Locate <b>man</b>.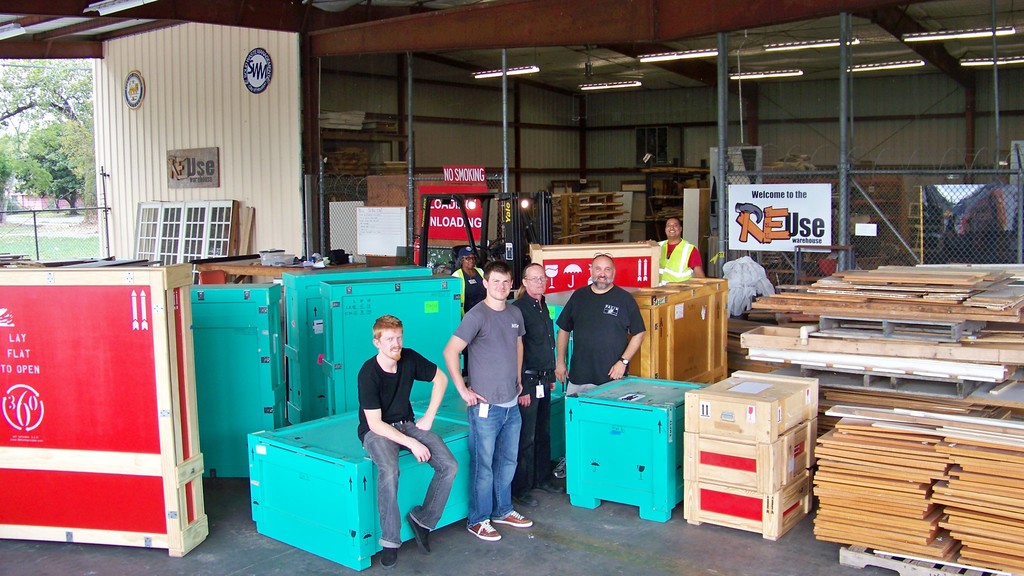
Bounding box: x1=550 y1=250 x2=647 y2=481.
